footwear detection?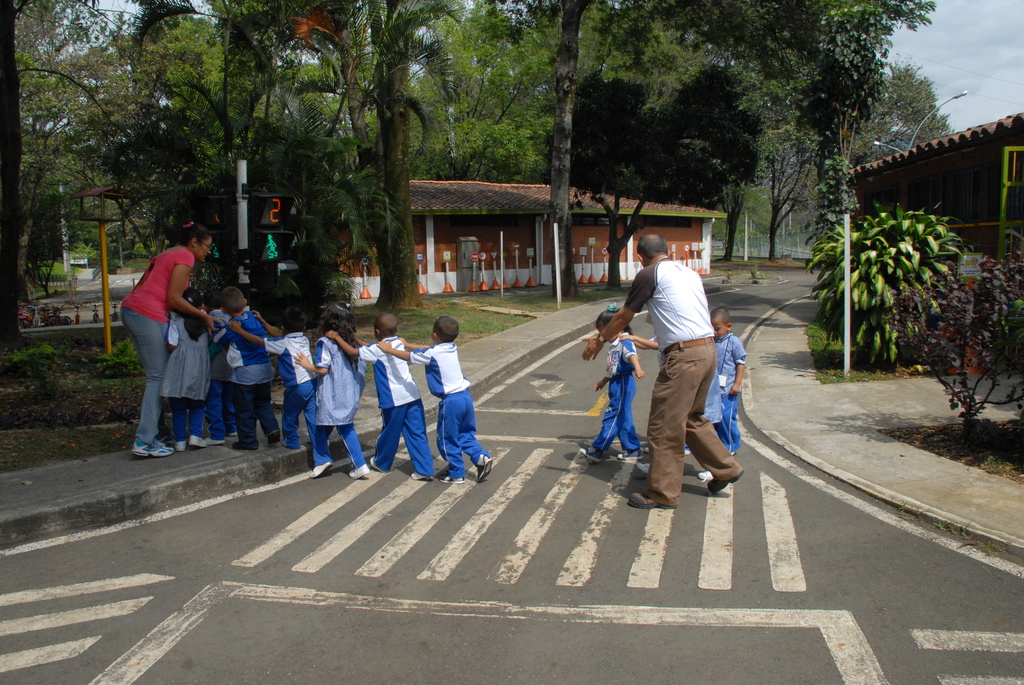
select_region(271, 437, 280, 453)
